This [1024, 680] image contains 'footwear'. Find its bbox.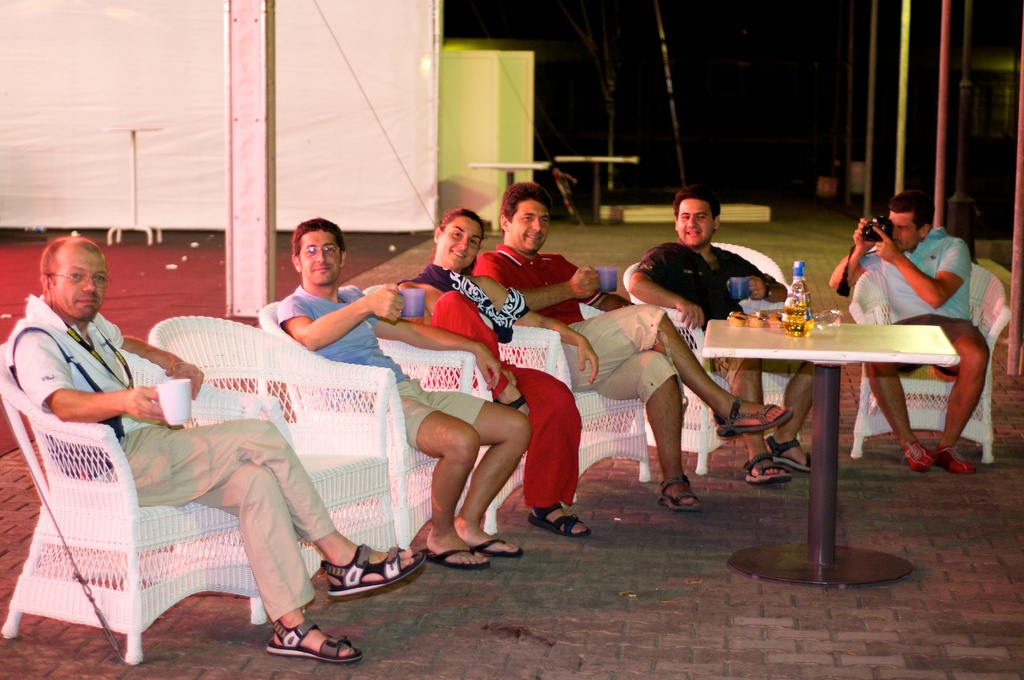
744/451/792/485.
